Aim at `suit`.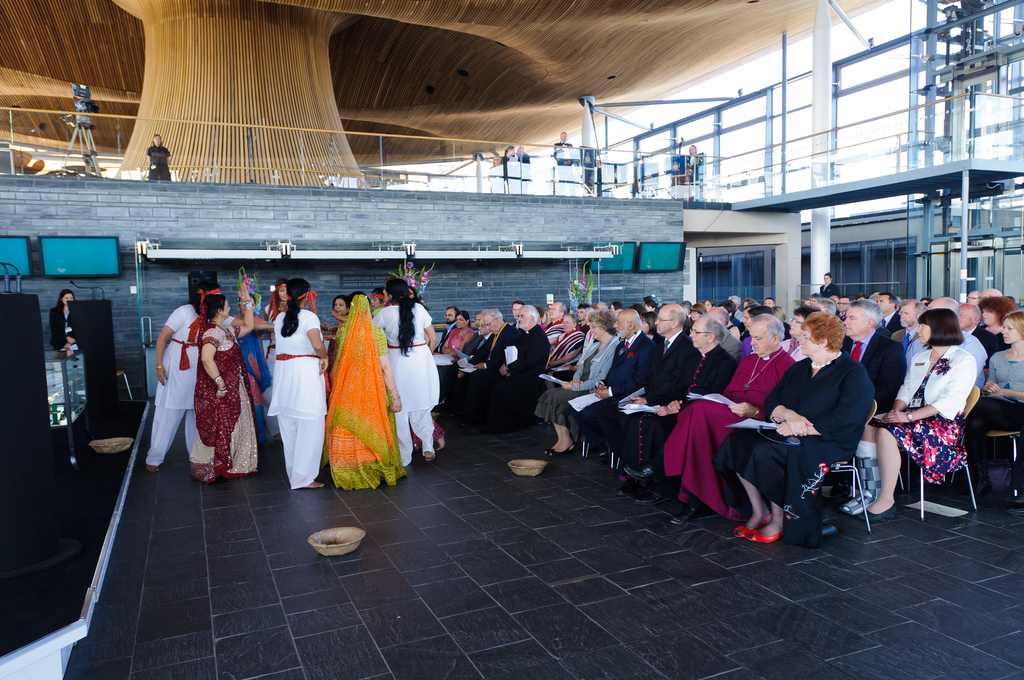
Aimed at {"left": 573, "top": 330, "right": 660, "bottom": 449}.
